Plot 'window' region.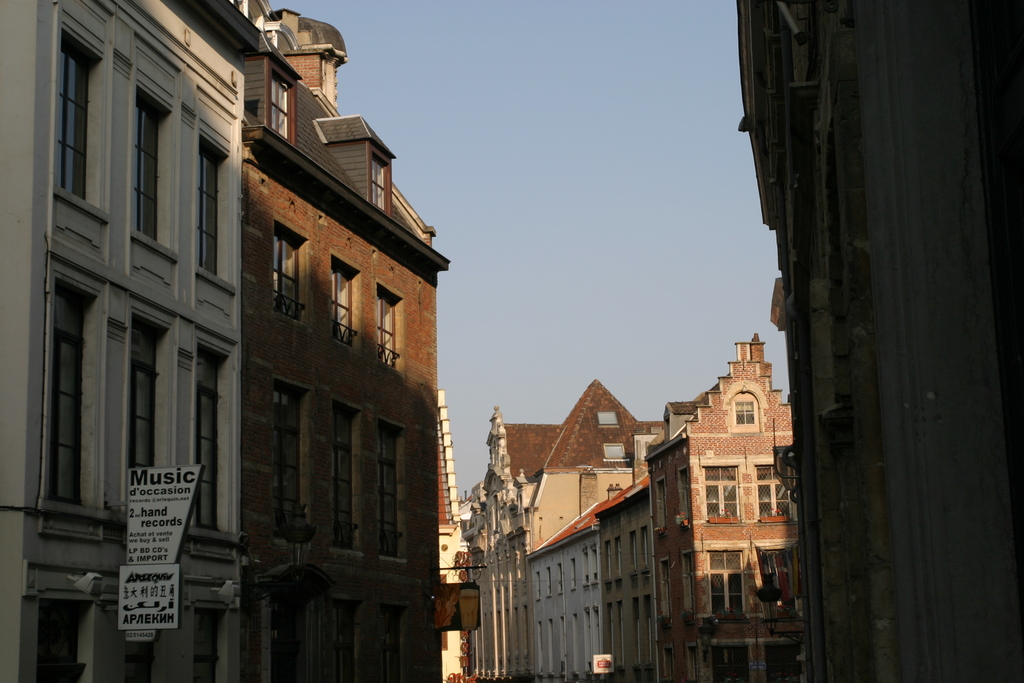
Plotted at <box>758,464,792,519</box>.
